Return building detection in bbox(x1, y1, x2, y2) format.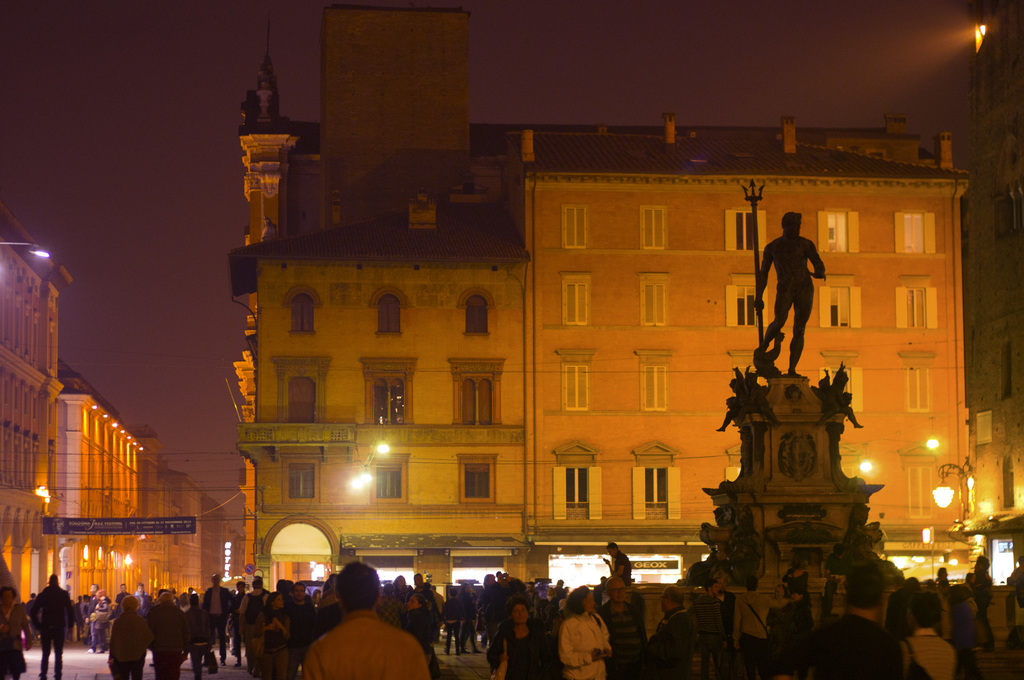
bbox(58, 357, 225, 623).
